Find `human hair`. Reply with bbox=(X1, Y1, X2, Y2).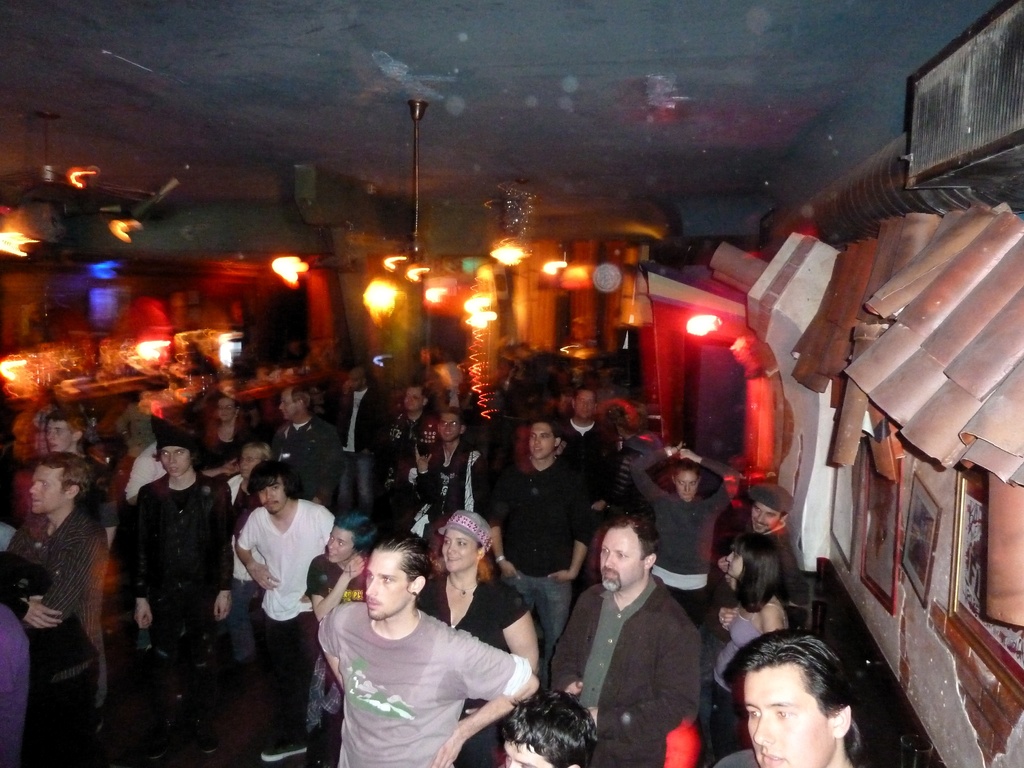
bbox=(248, 461, 290, 497).
